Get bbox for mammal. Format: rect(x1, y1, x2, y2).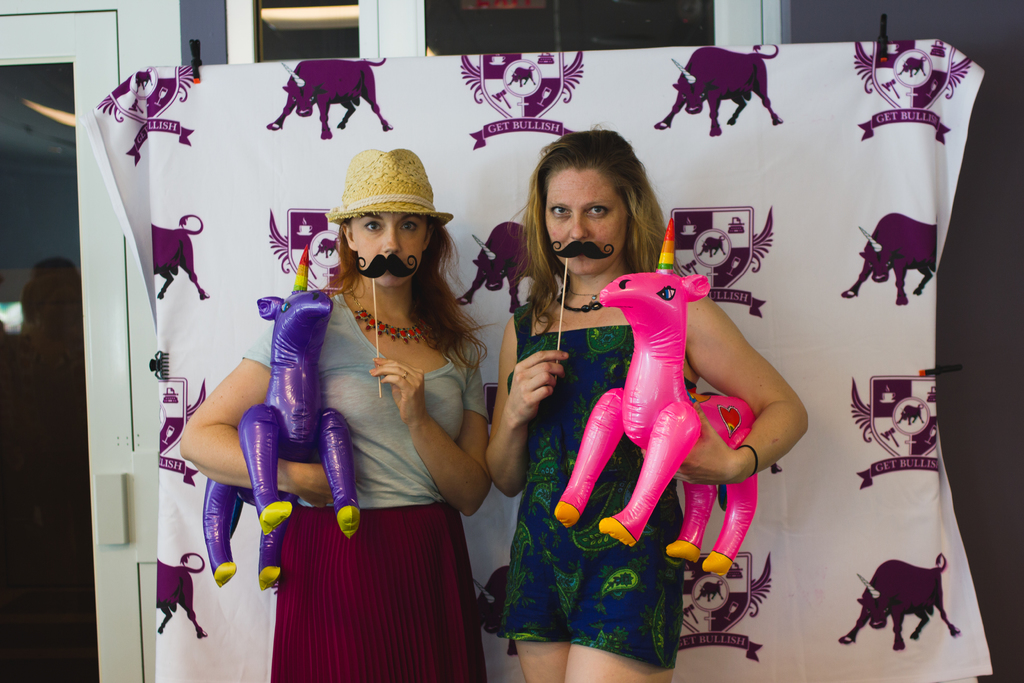
rect(485, 128, 804, 682).
